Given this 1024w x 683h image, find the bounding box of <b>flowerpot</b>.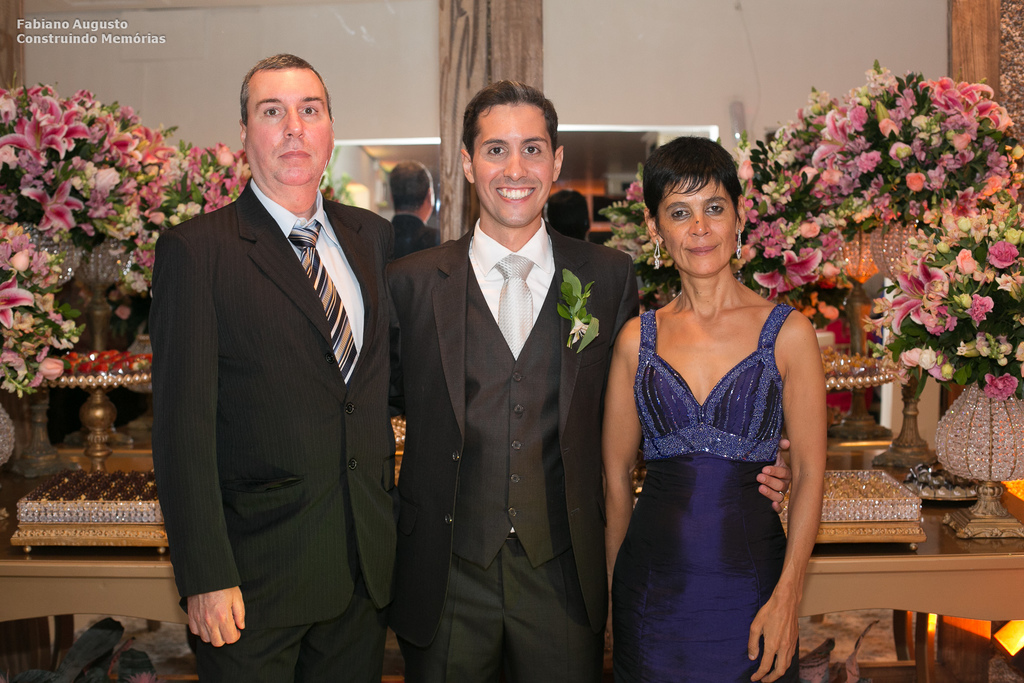
x1=81 y1=240 x2=131 y2=477.
